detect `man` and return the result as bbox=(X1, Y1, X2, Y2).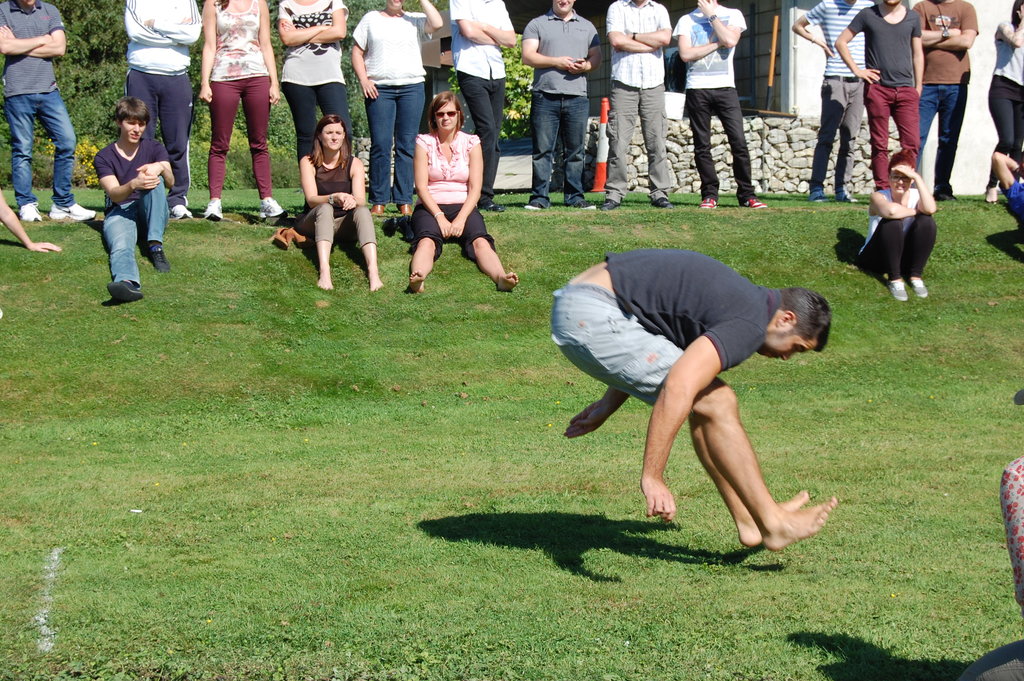
bbox=(563, 209, 862, 561).
